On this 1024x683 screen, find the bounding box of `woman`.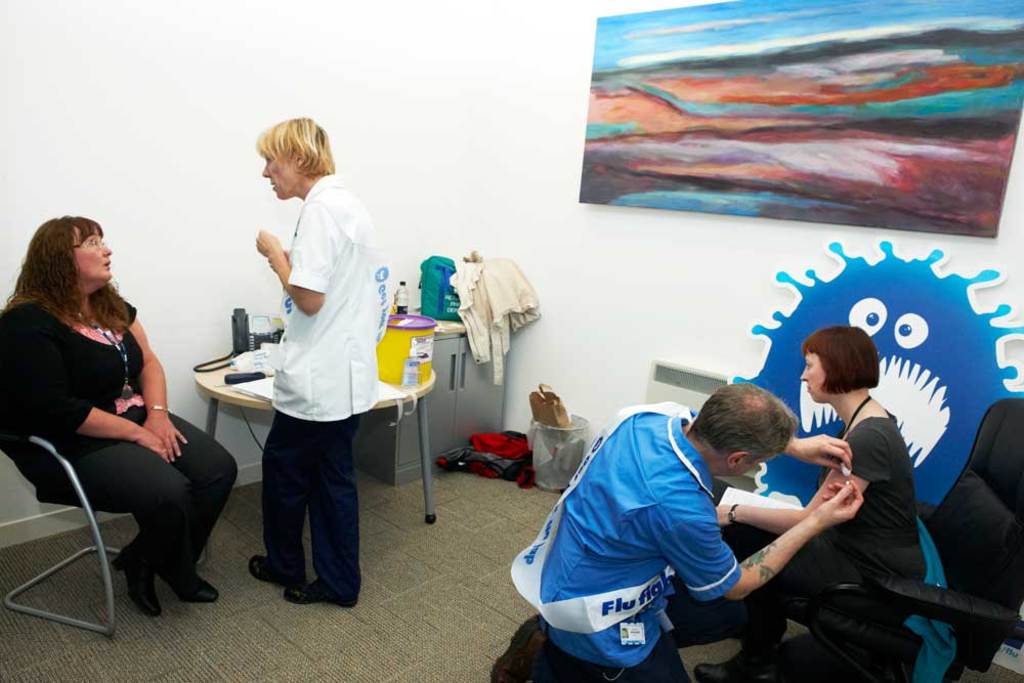
Bounding box: bbox(688, 319, 956, 682).
